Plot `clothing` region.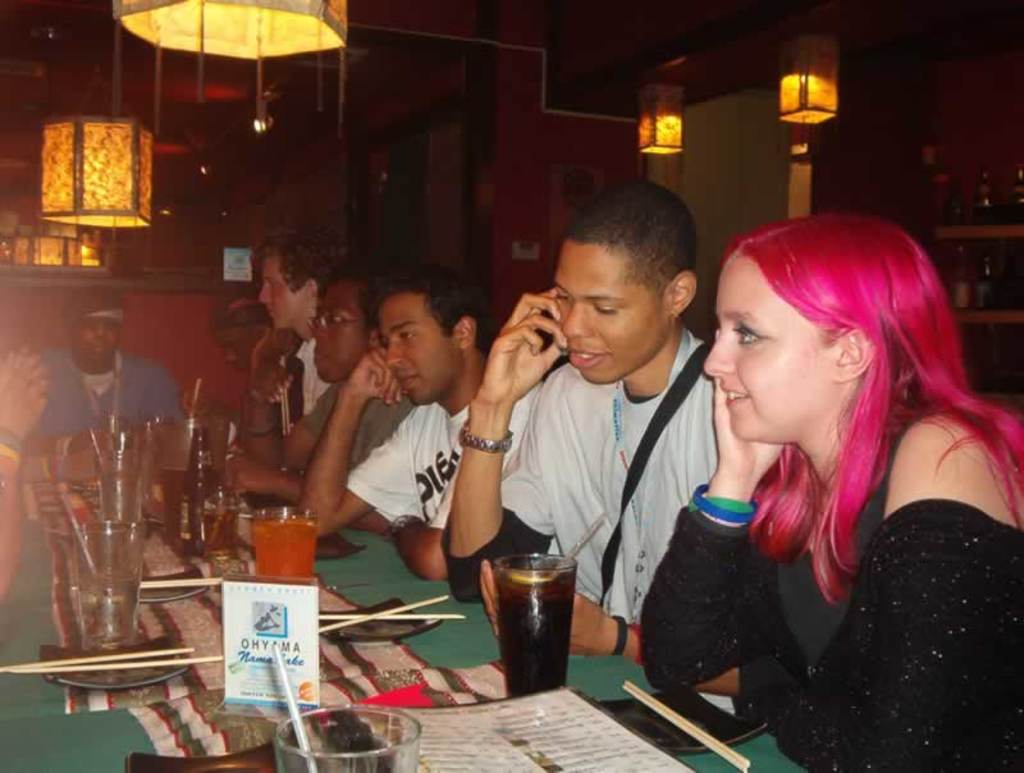
Plotted at [626,337,1010,746].
